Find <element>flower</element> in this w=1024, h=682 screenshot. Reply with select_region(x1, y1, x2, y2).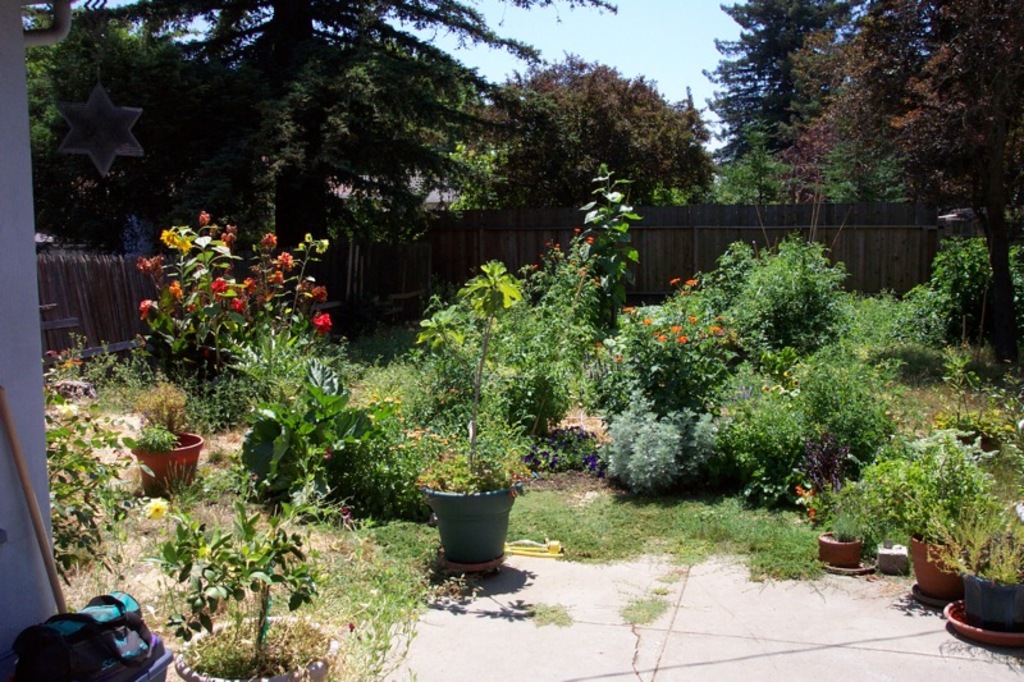
select_region(229, 297, 246, 312).
